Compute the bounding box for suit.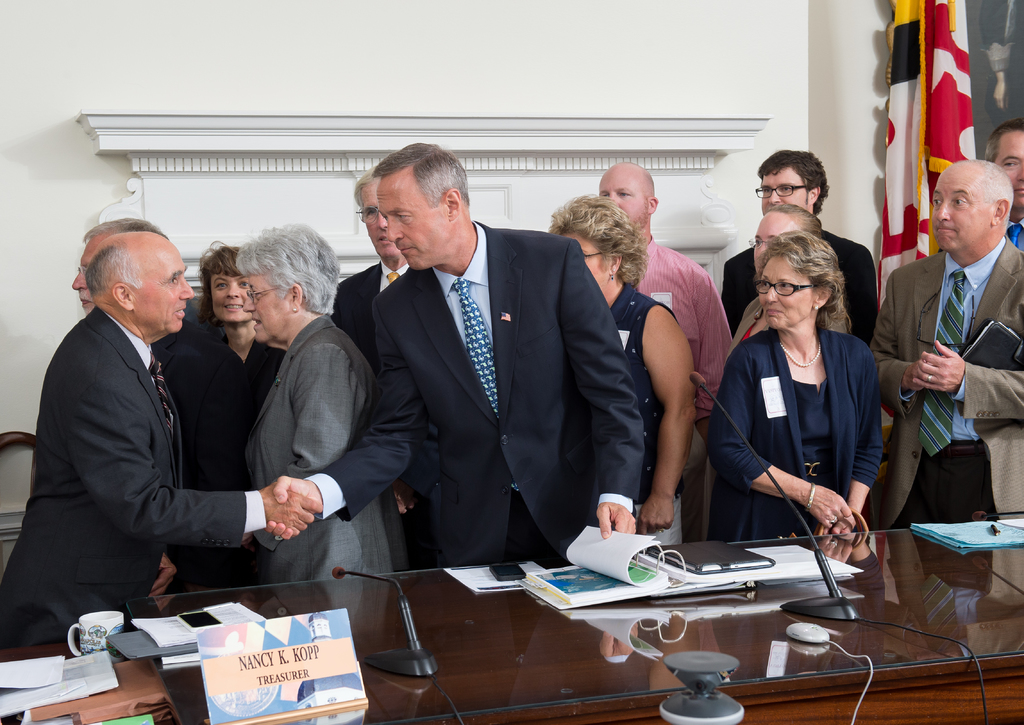
bbox=(340, 161, 648, 601).
